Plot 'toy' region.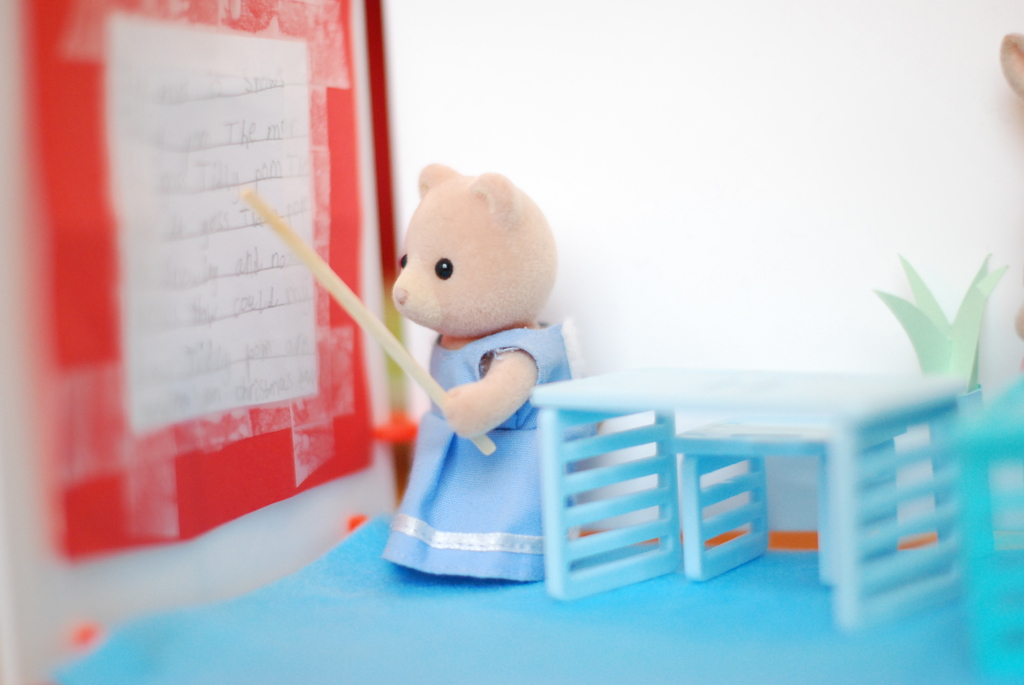
Plotted at detection(360, 117, 598, 583).
